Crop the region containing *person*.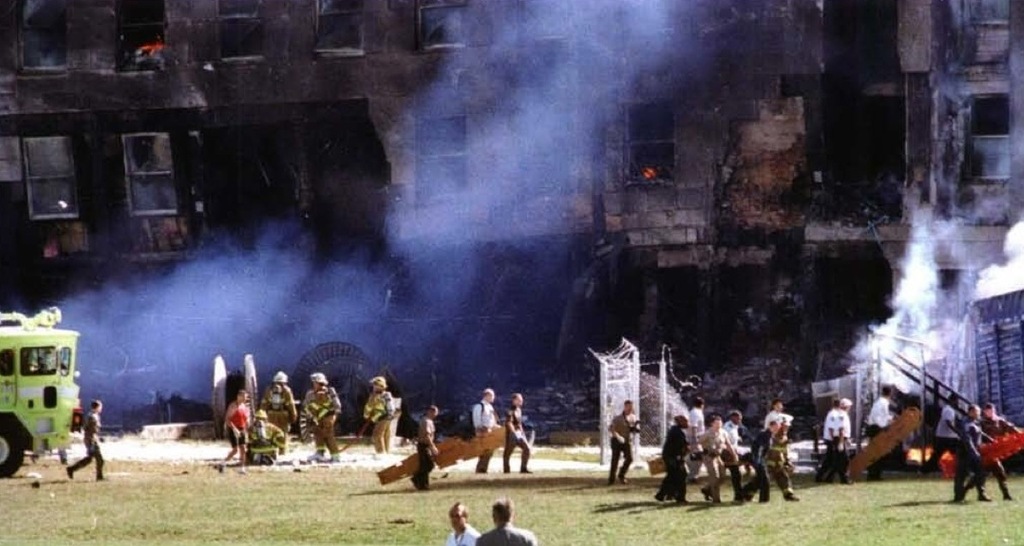
Crop region: box(736, 423, 769, 504).
